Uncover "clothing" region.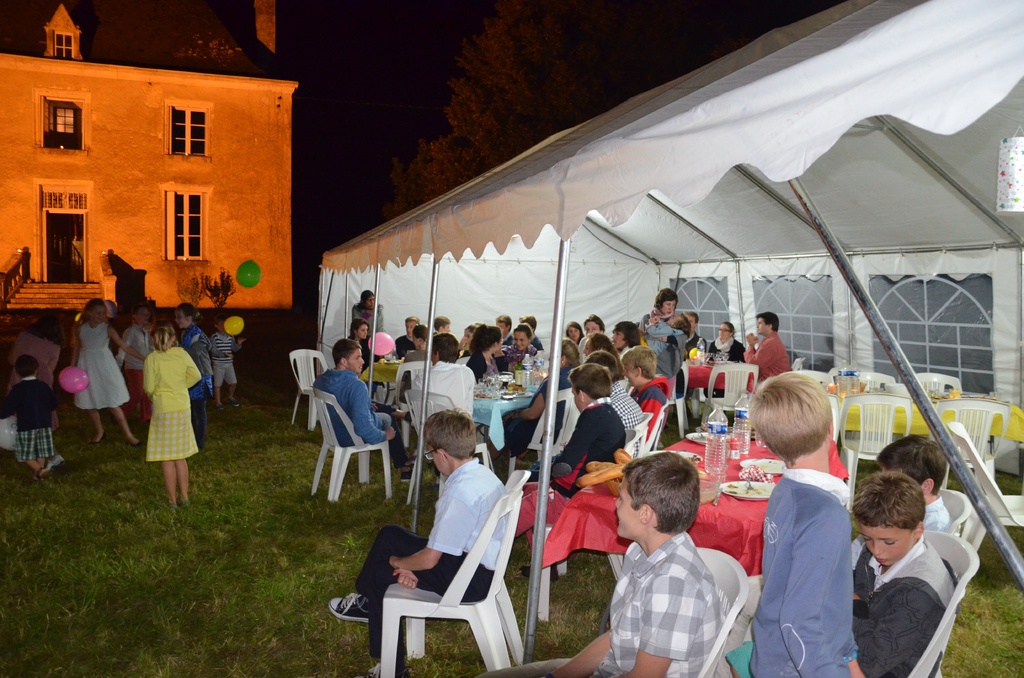
Uncovered: select_region(632, 377, 671, 437).
